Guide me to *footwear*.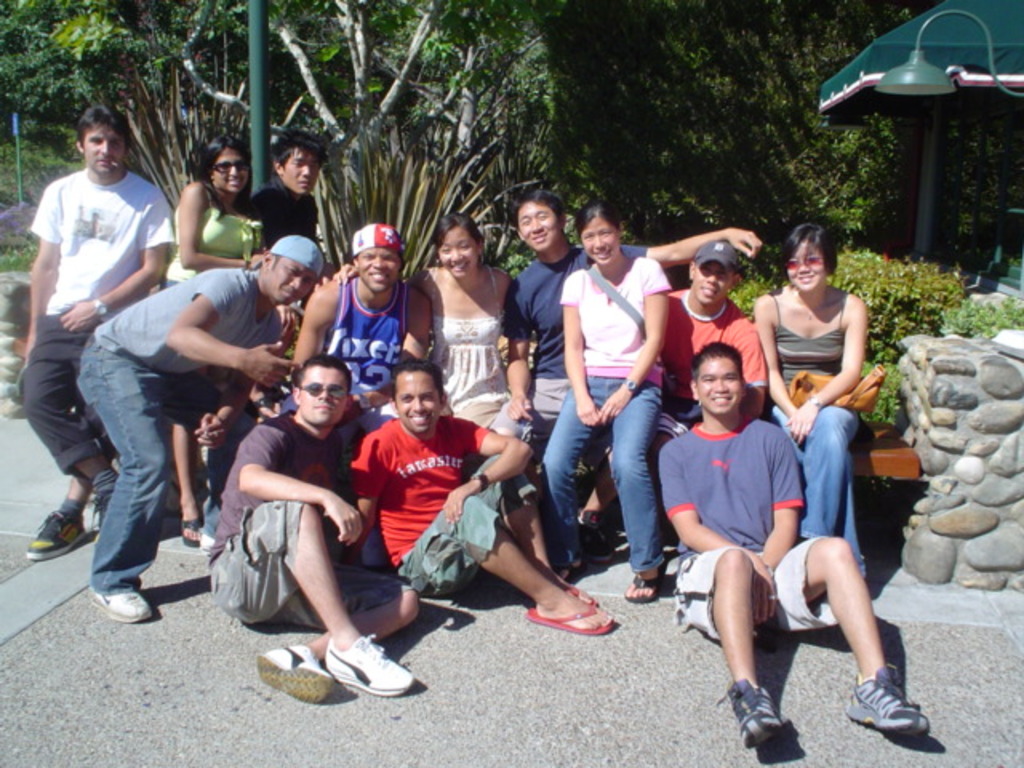
Guidance: <region>326, 635, 421, 701</region>.
